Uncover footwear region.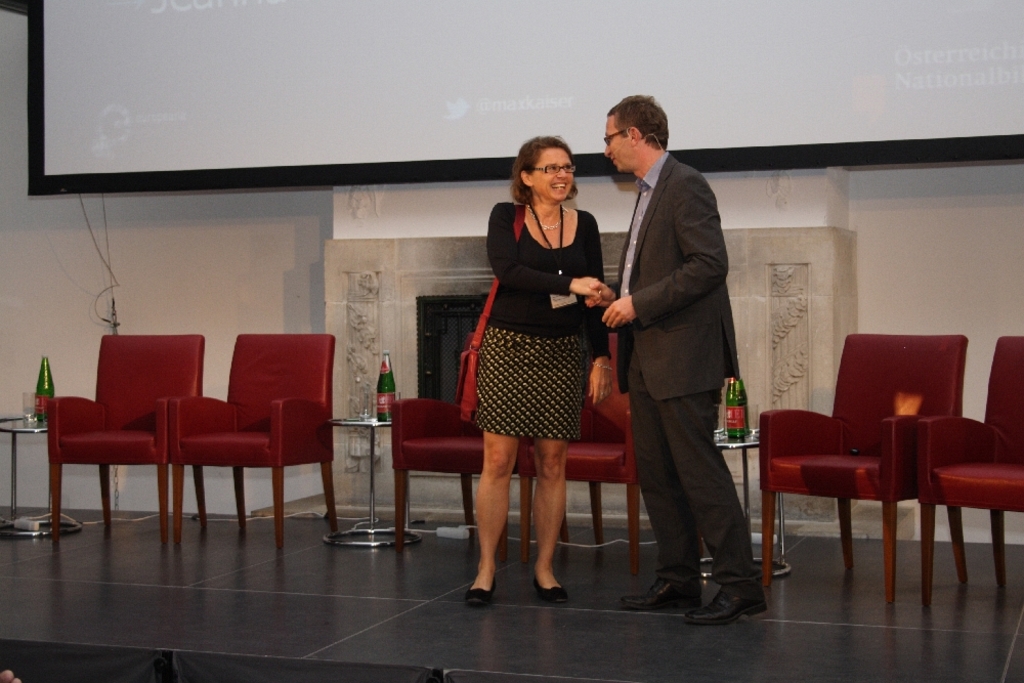
Uncovered: x1=468, y1=575, x2=497, y2=606.
